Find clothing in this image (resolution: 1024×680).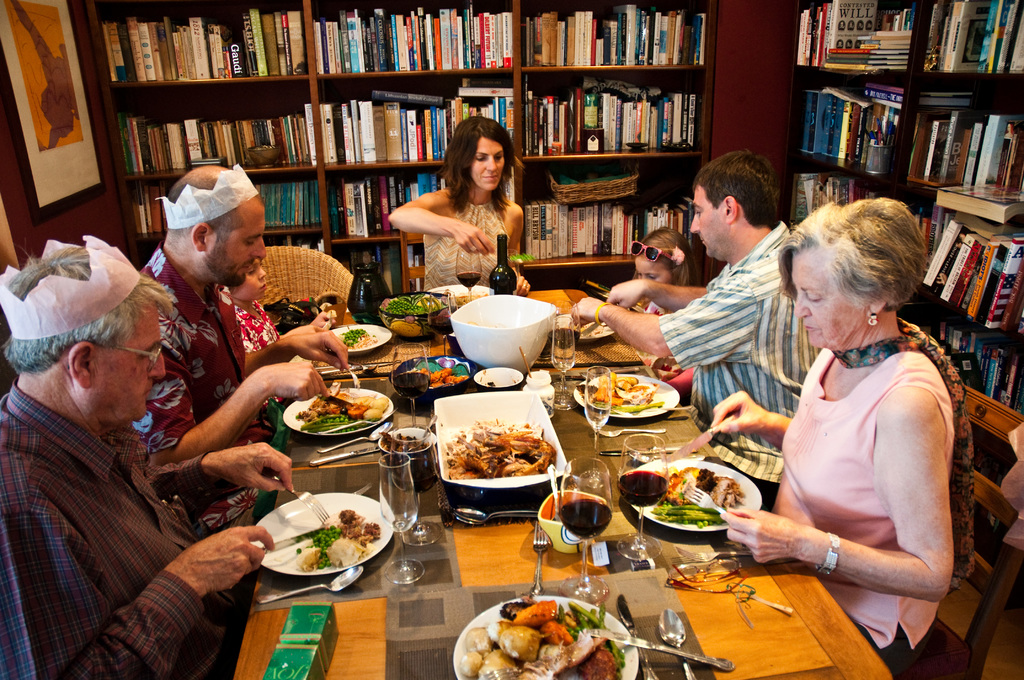
Rect(781, 329, 963, 665).
